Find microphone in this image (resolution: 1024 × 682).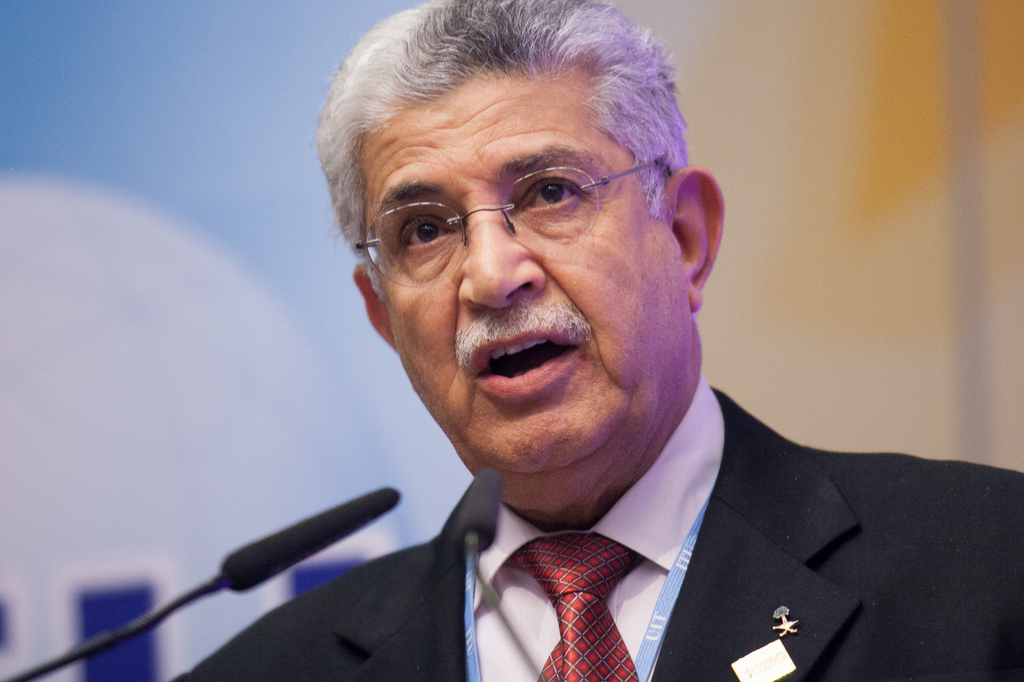
region(63, 473, 444, 669).
